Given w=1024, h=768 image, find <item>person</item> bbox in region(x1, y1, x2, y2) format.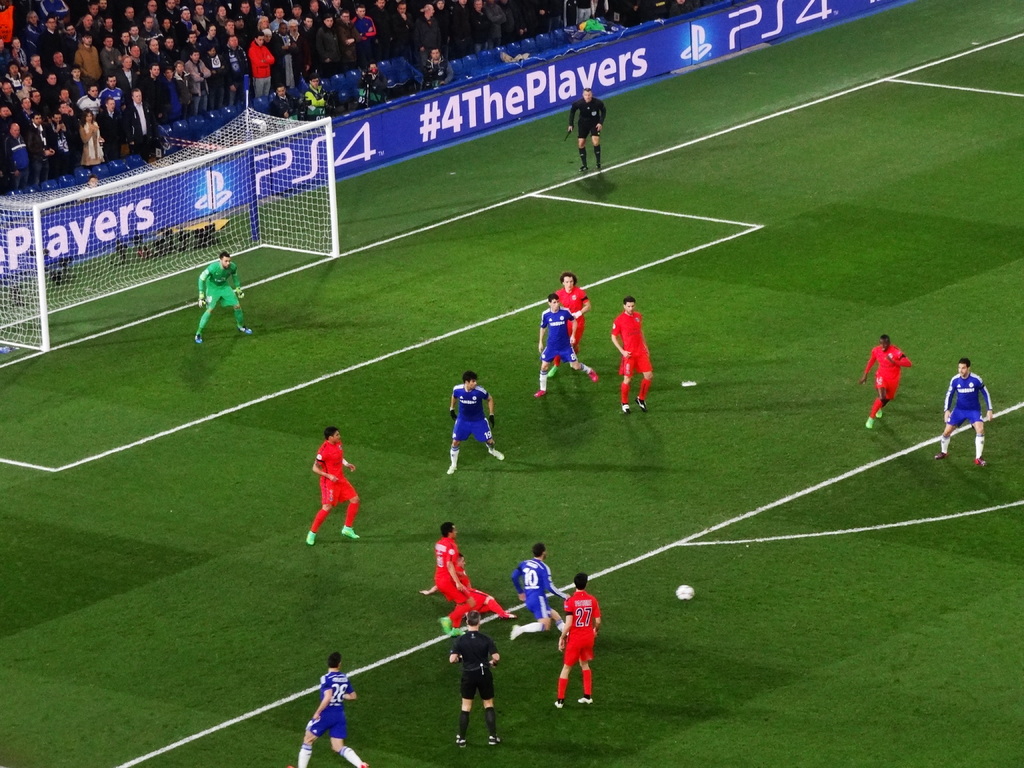
region(932, 359, 995, 466).
